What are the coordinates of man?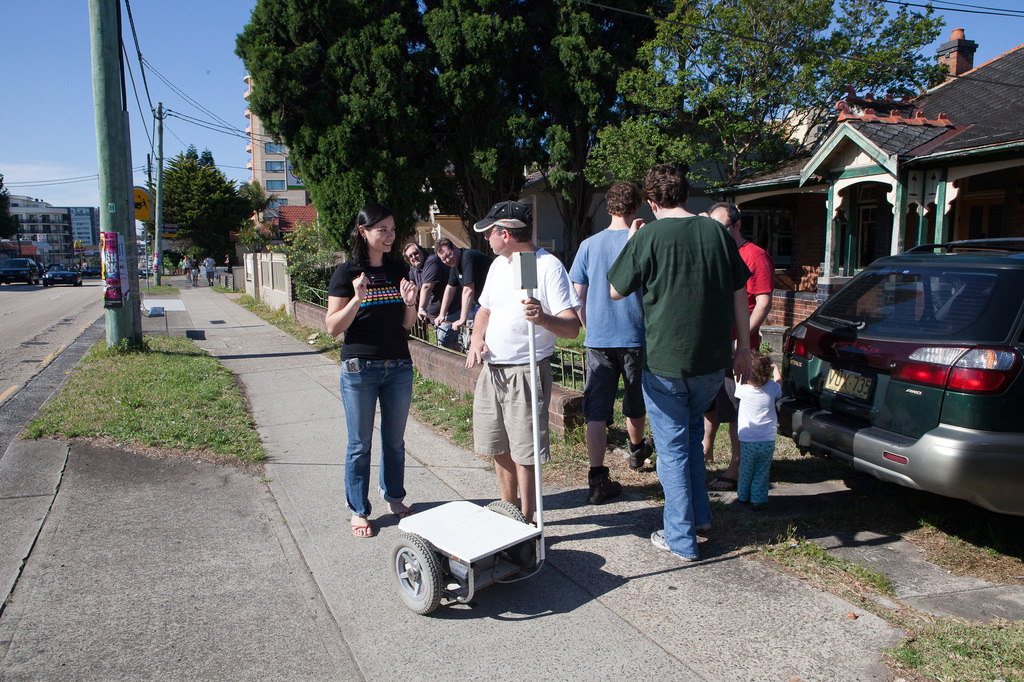
left=400, top=241, right=461, bottom=353.
